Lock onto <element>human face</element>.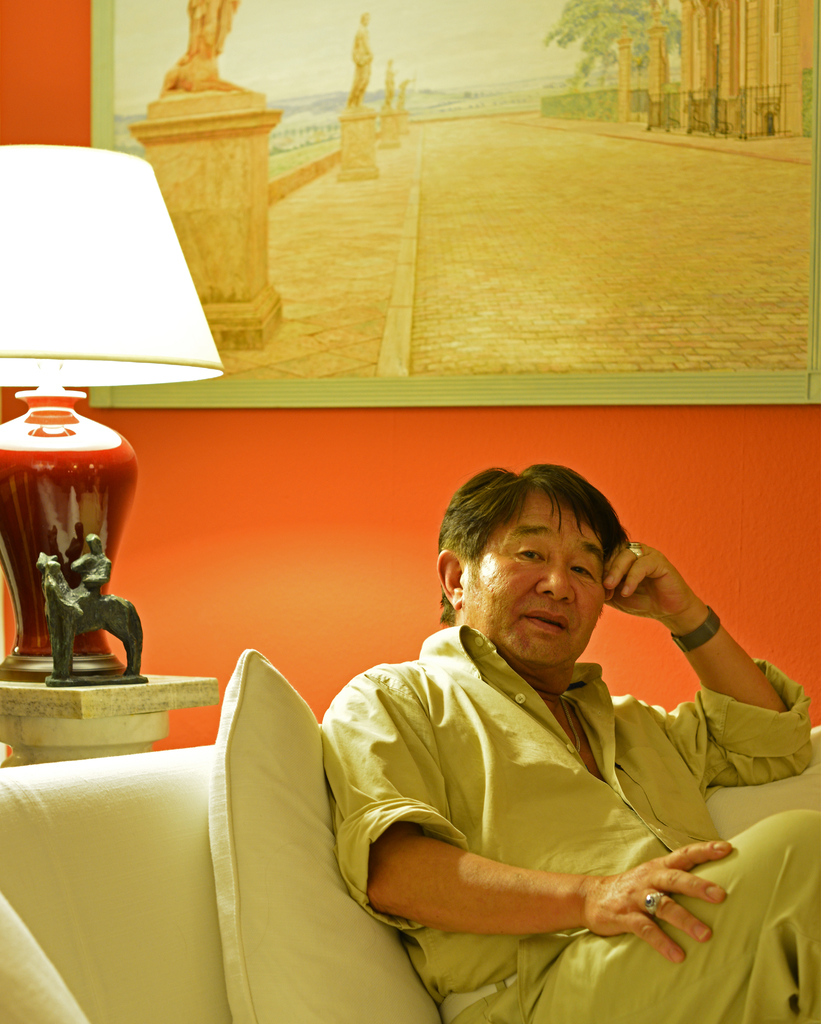
Locked: [464, 493, 603, 676].
